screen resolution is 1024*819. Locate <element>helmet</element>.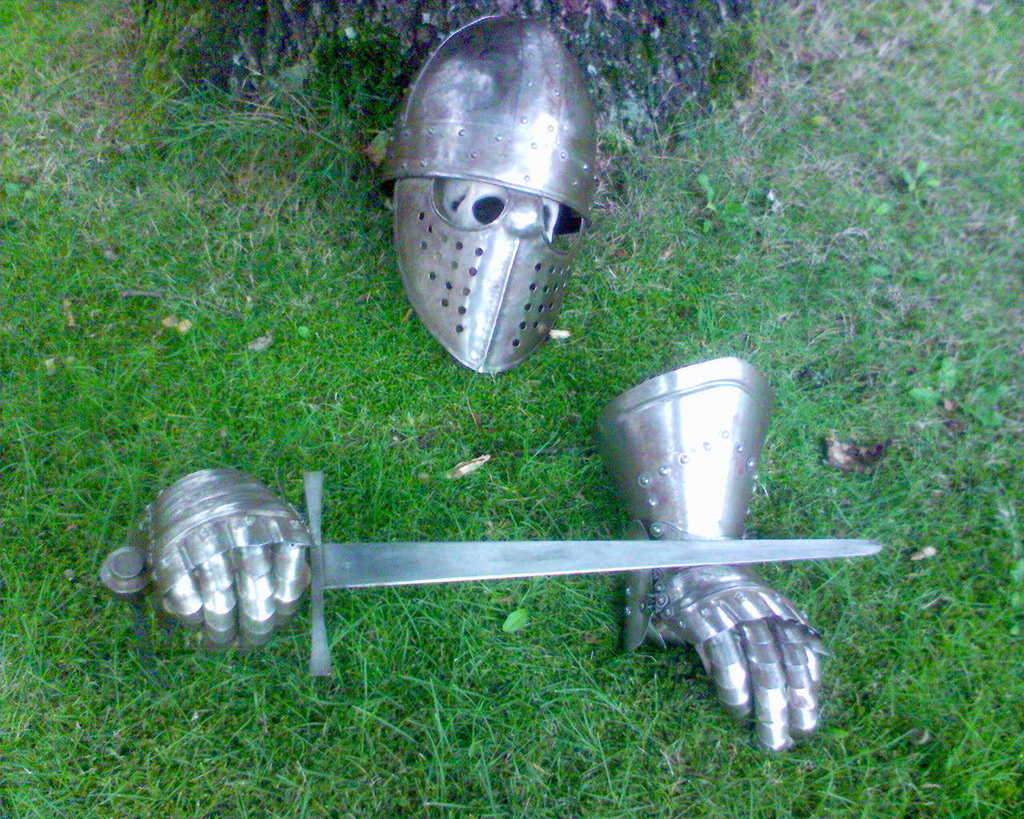
pyautogui.locateOnScreen(364, 46, 616, 338).
